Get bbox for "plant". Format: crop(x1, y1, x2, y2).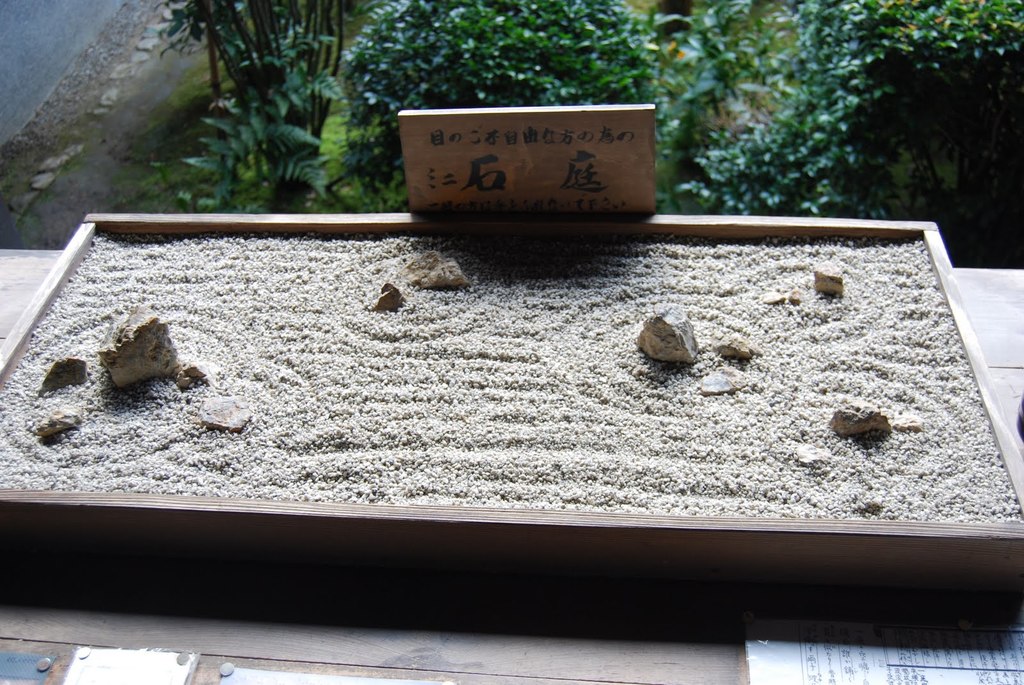
crop(171, 0, 353, 191).
